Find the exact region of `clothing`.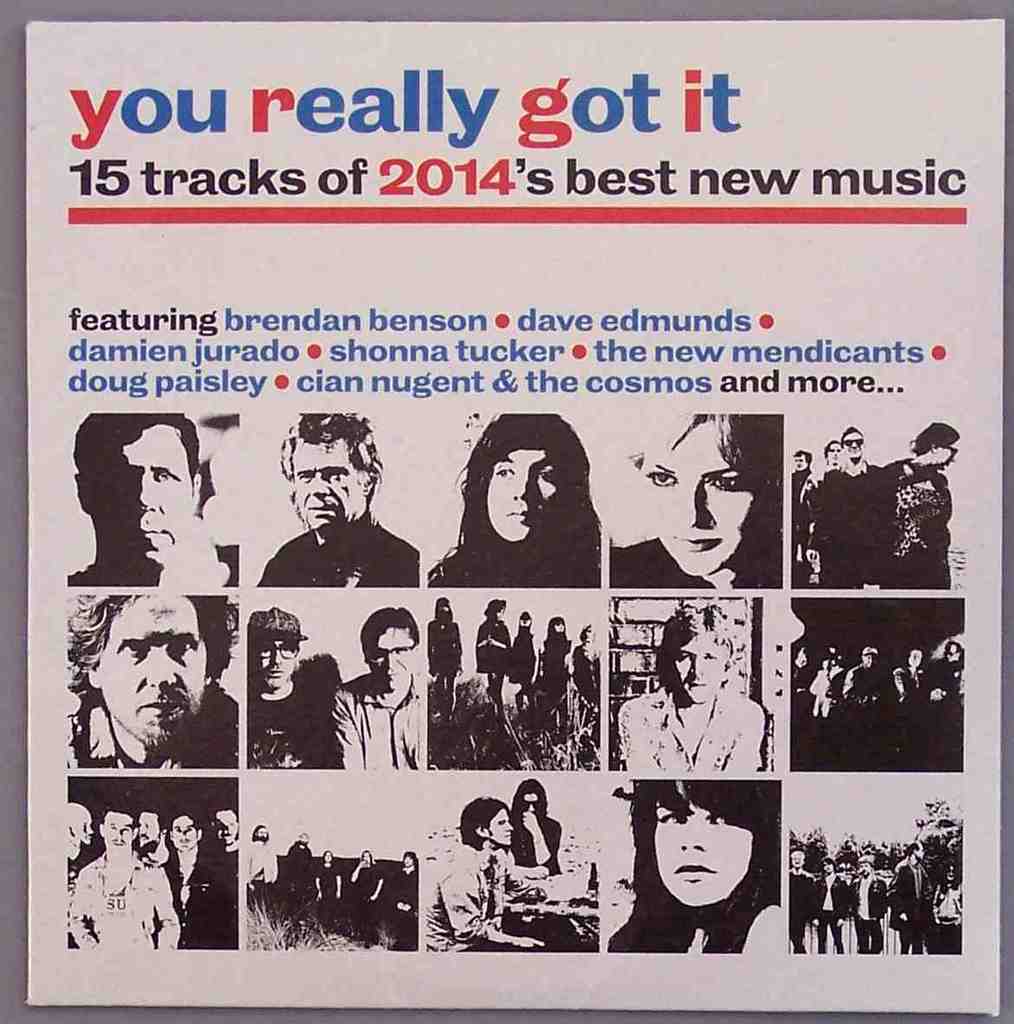
Exact region: (x1=428, y1=627, x2=469, y2=709).
